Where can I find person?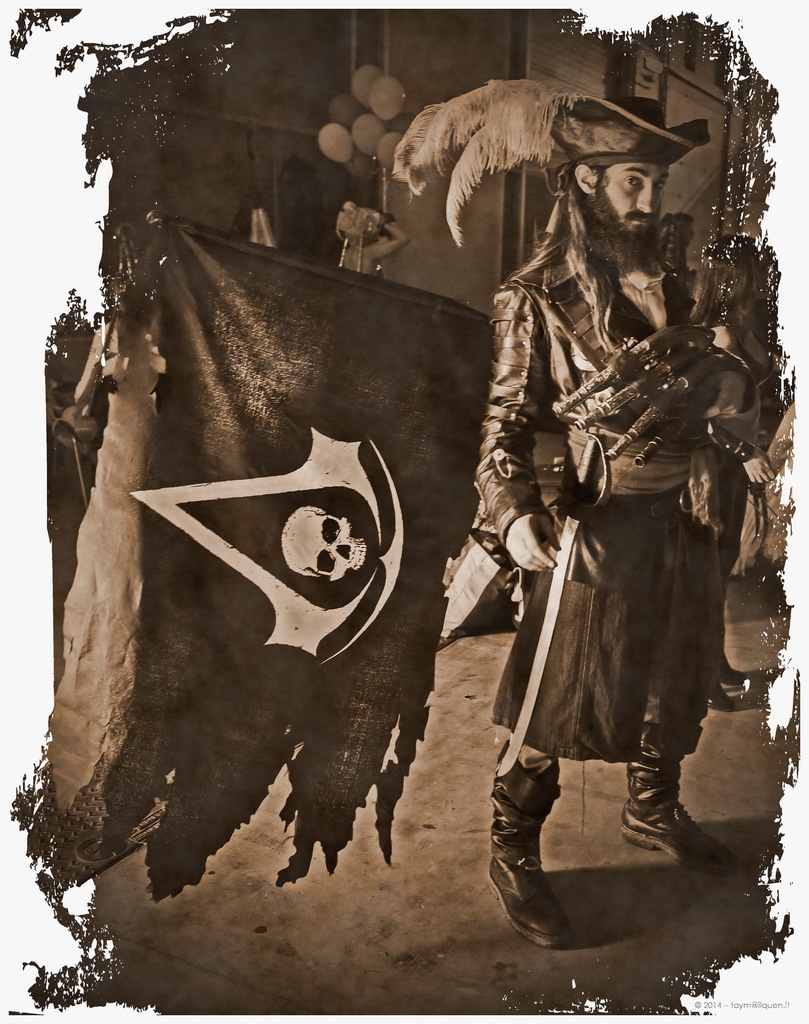
You can find it at <region>479, 99, 744, 945</region>.
